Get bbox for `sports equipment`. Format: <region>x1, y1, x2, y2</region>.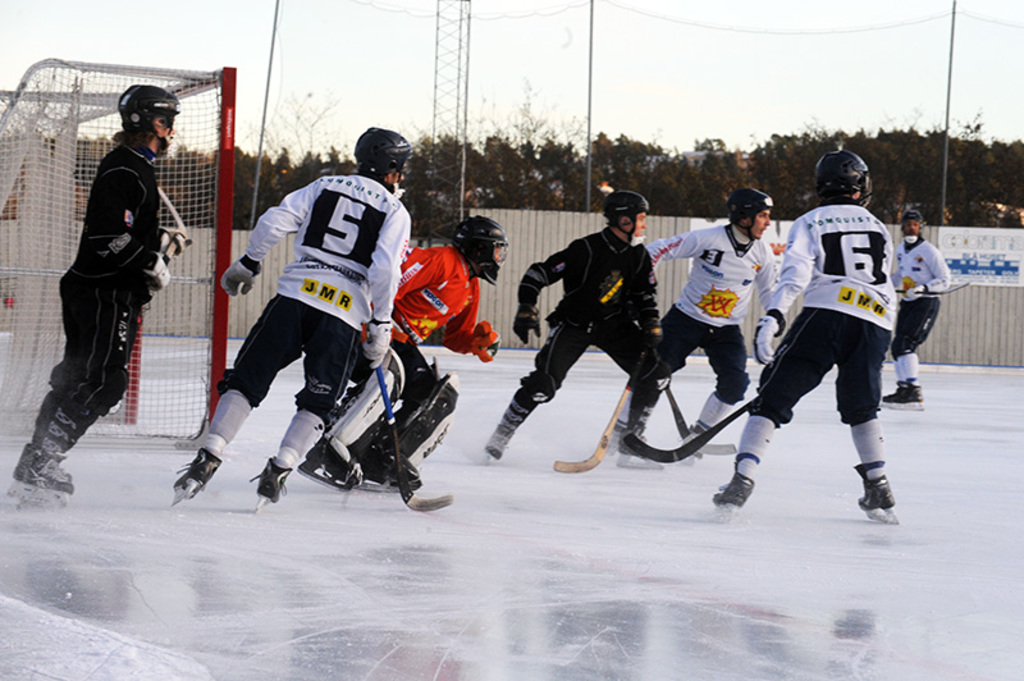
<region>676, 387, 737, 460</region>.
